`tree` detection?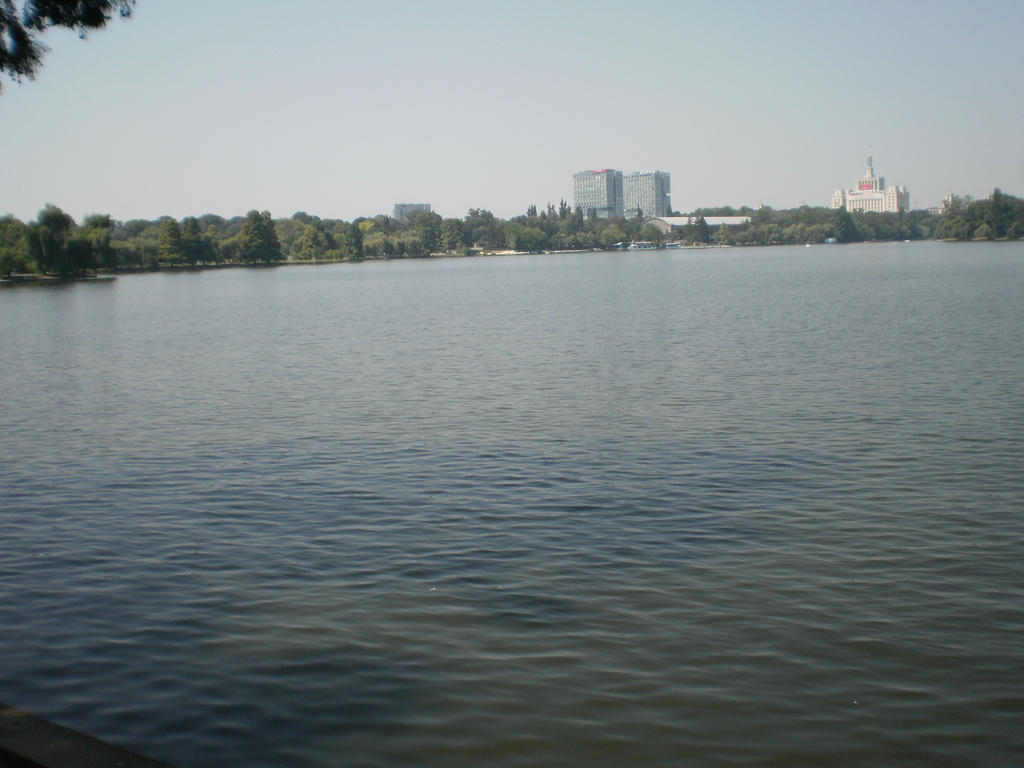
(458, 206, 506, 248)
